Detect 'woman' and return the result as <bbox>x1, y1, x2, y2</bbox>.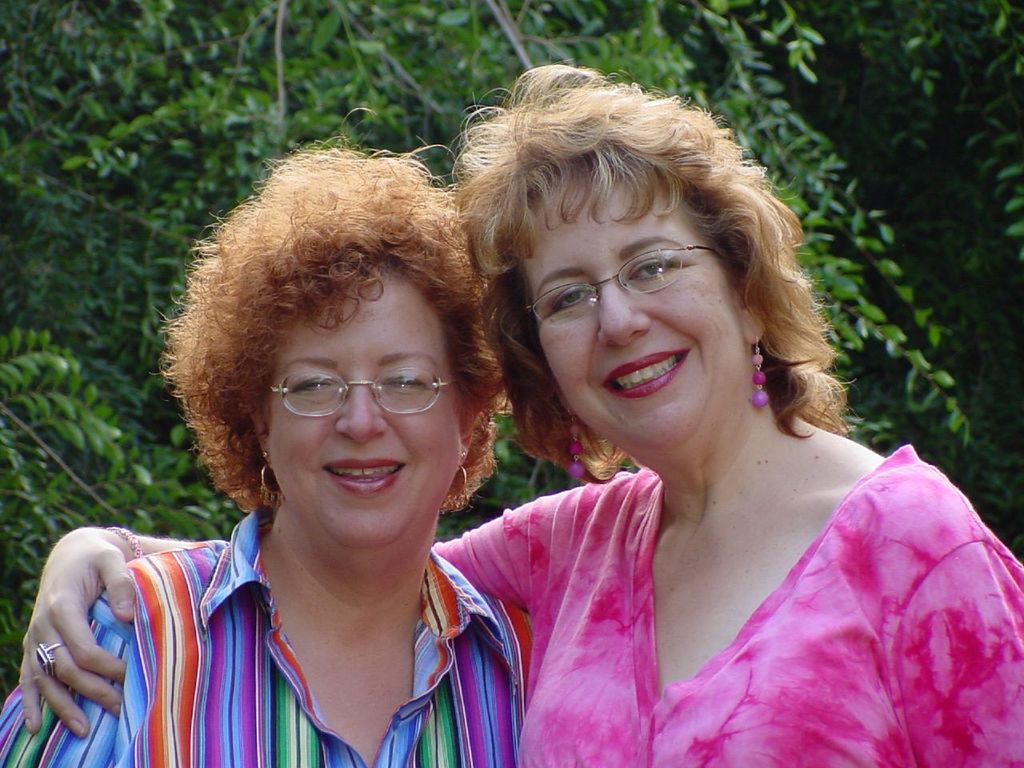
<bbox>0, 107, 546, 767</bbox>.
